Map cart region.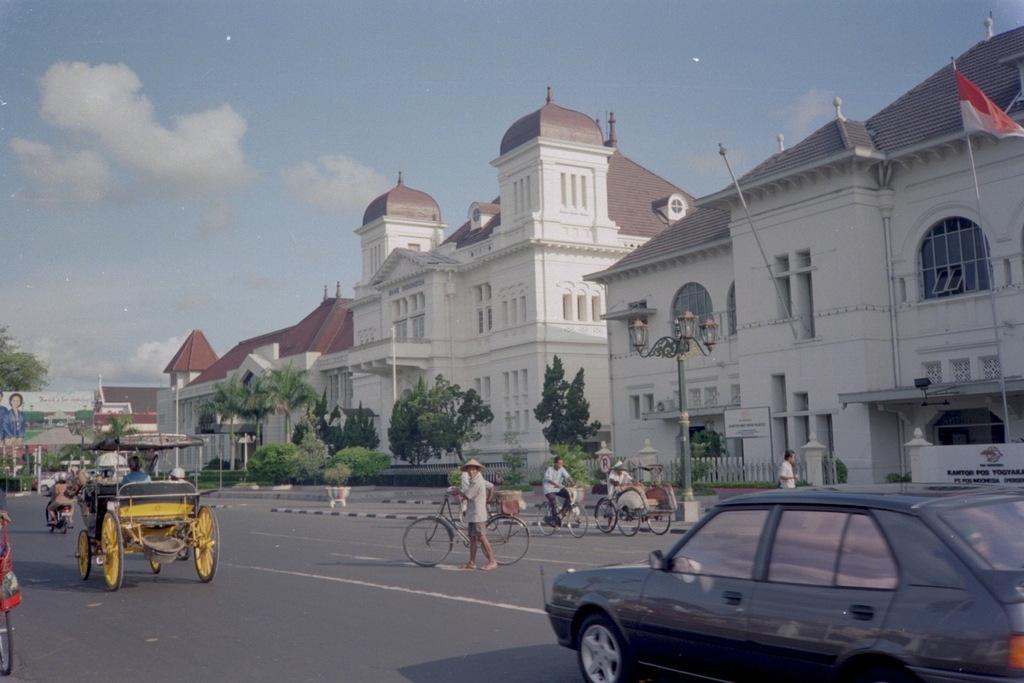
Mapped to locate(71, 474, 221, 586).
